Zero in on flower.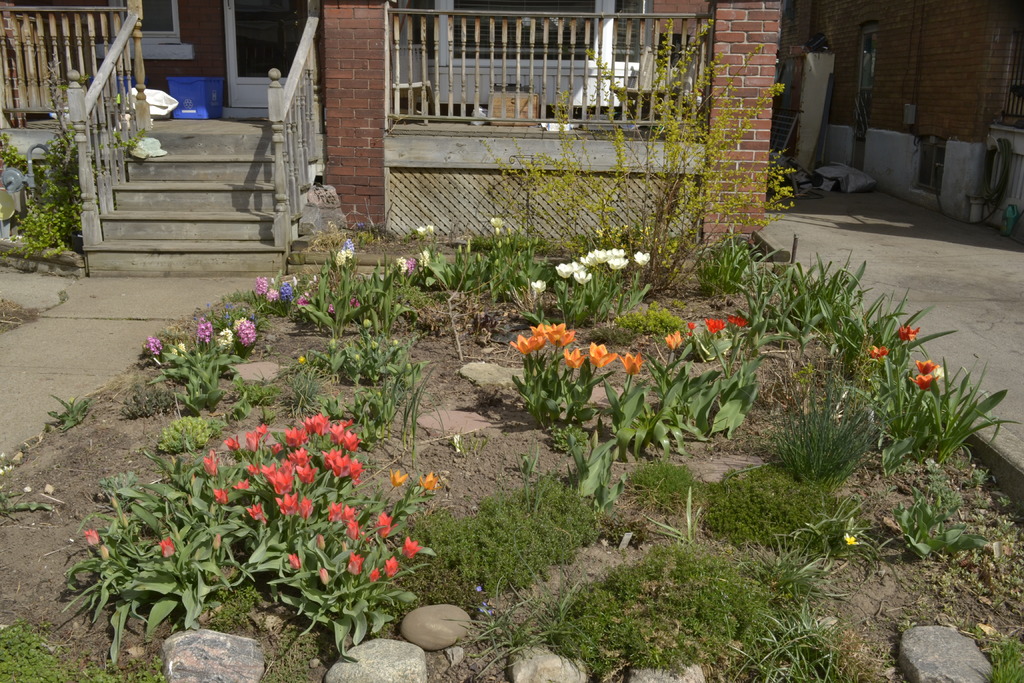
Zeroed in: box(915, 359, 938, 373).
